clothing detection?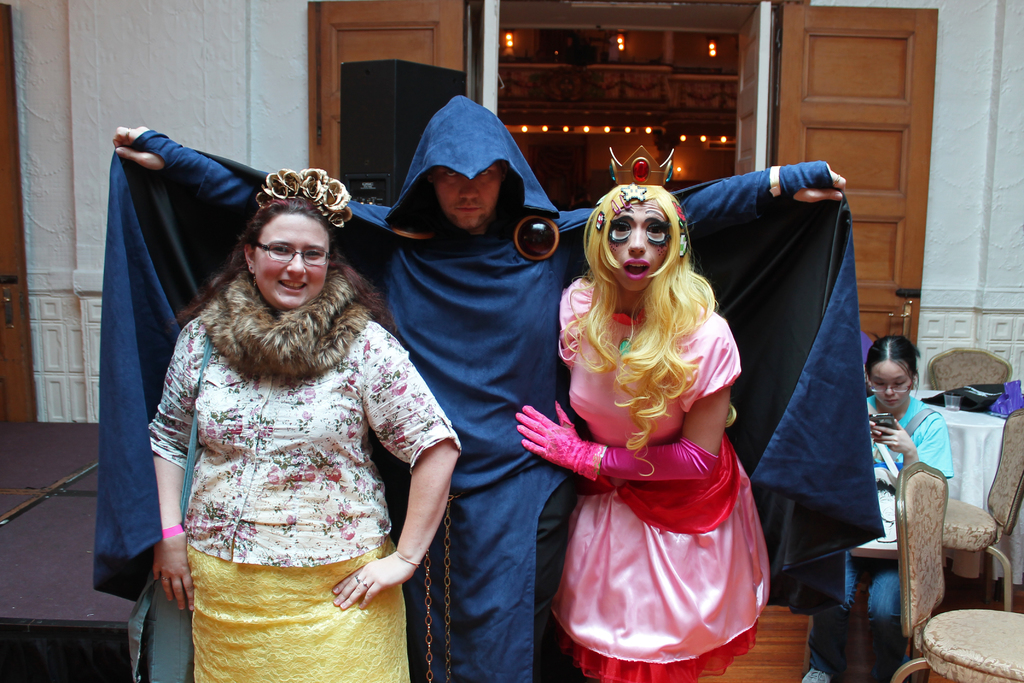
x1=545 y1=250 x2=776 y2=648
